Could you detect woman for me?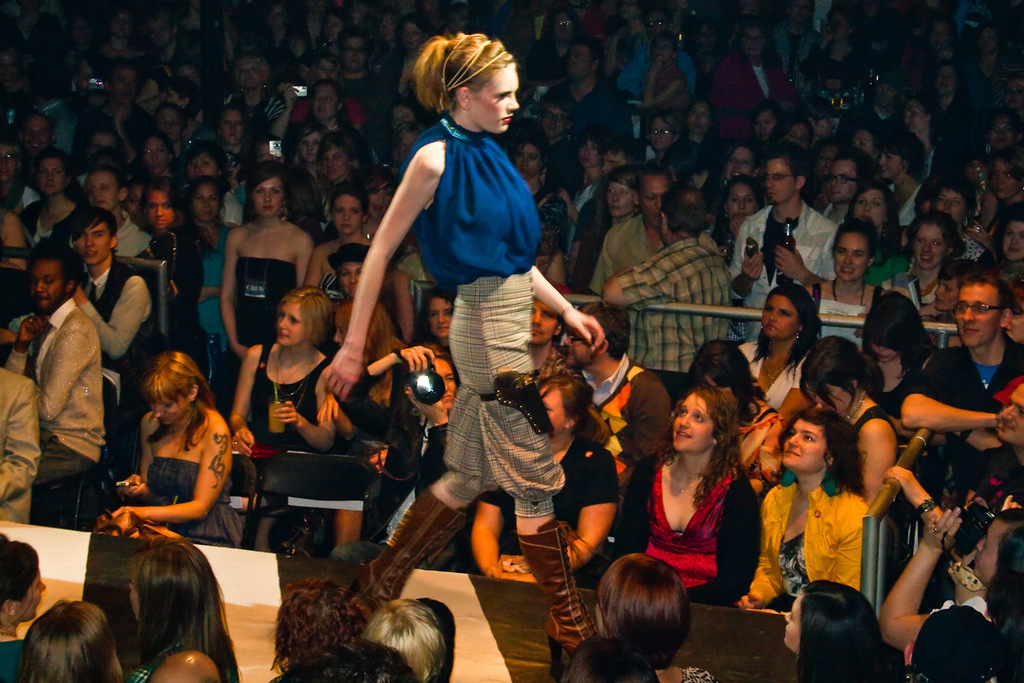
Detection result: detection(81, 165, 165, 258).
